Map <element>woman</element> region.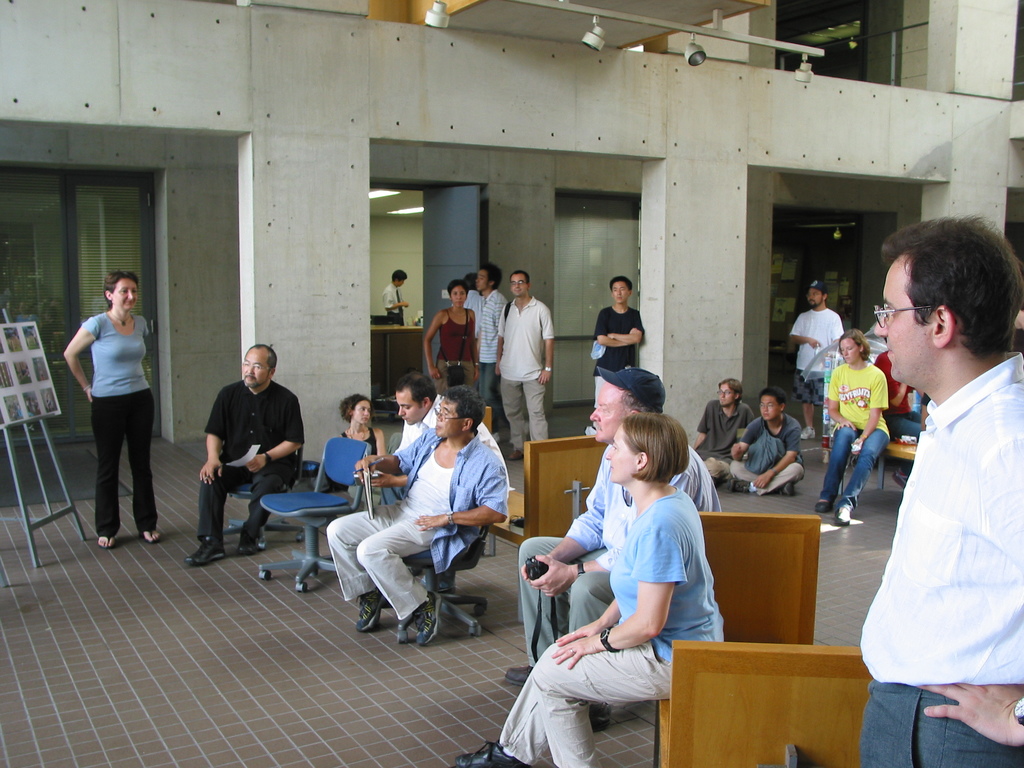
Mapped to l=62, t=269, r=164, b=547.
